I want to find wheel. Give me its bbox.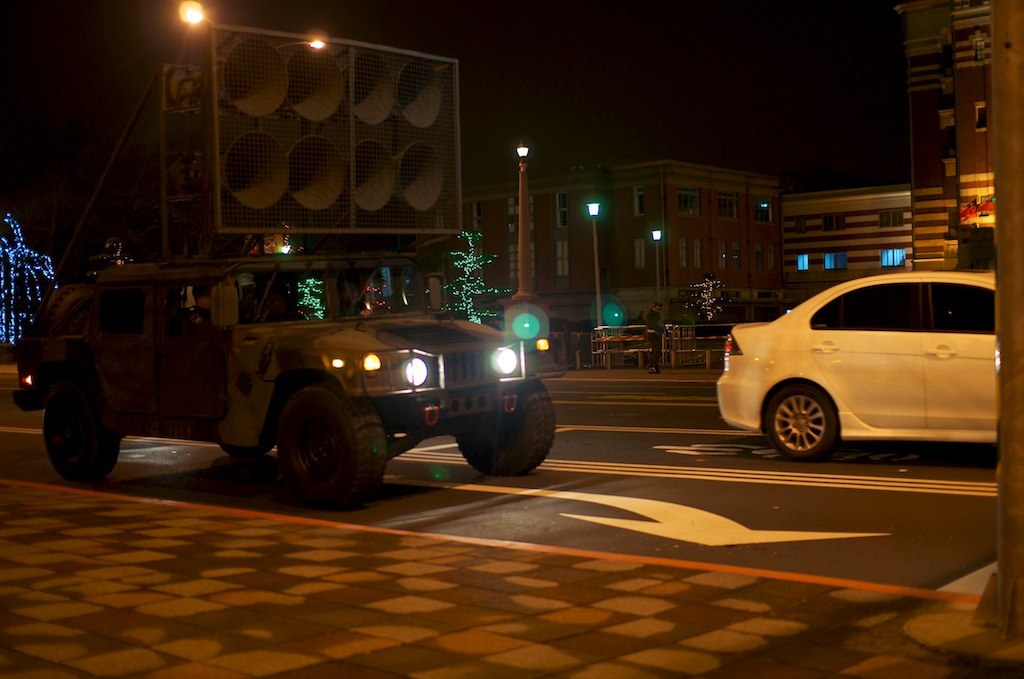
45/401/121/482.
